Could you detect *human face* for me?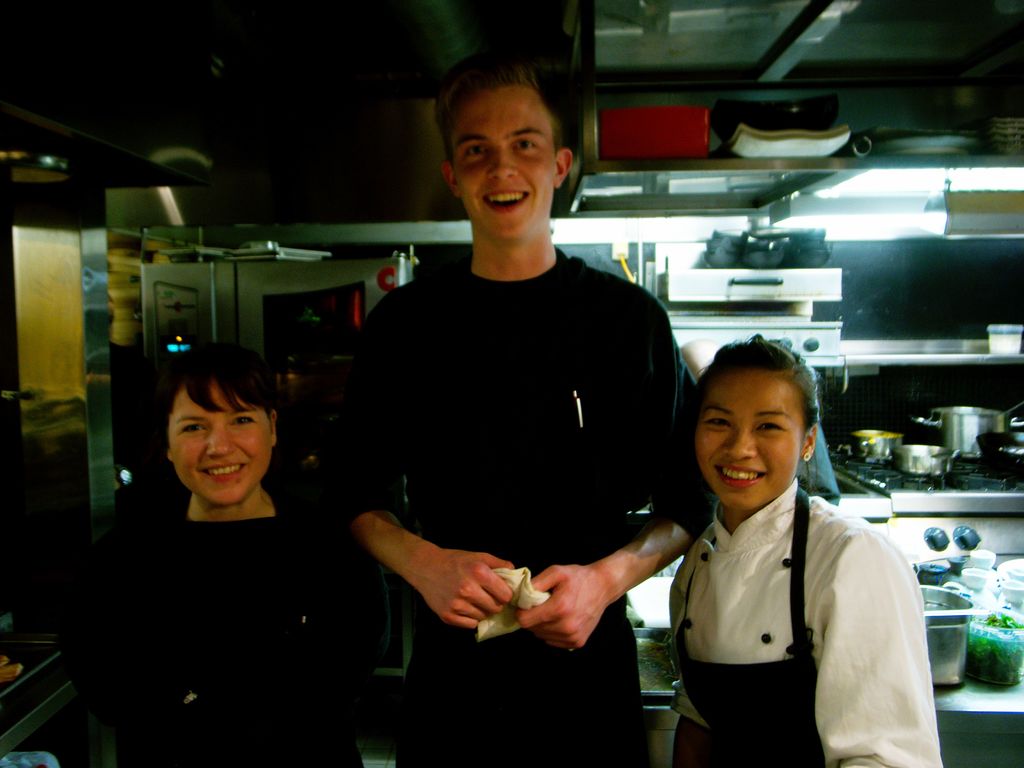
Detection result: 168, 383, 274, 507.
